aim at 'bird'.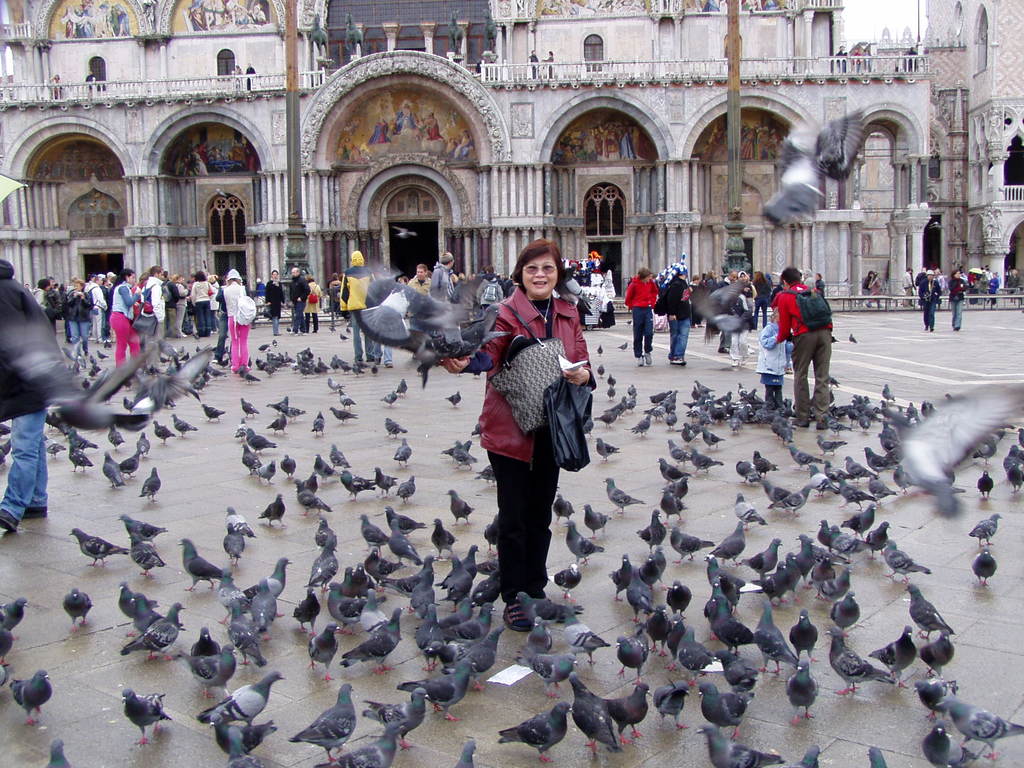
Aimed at 653 674 698 725.
